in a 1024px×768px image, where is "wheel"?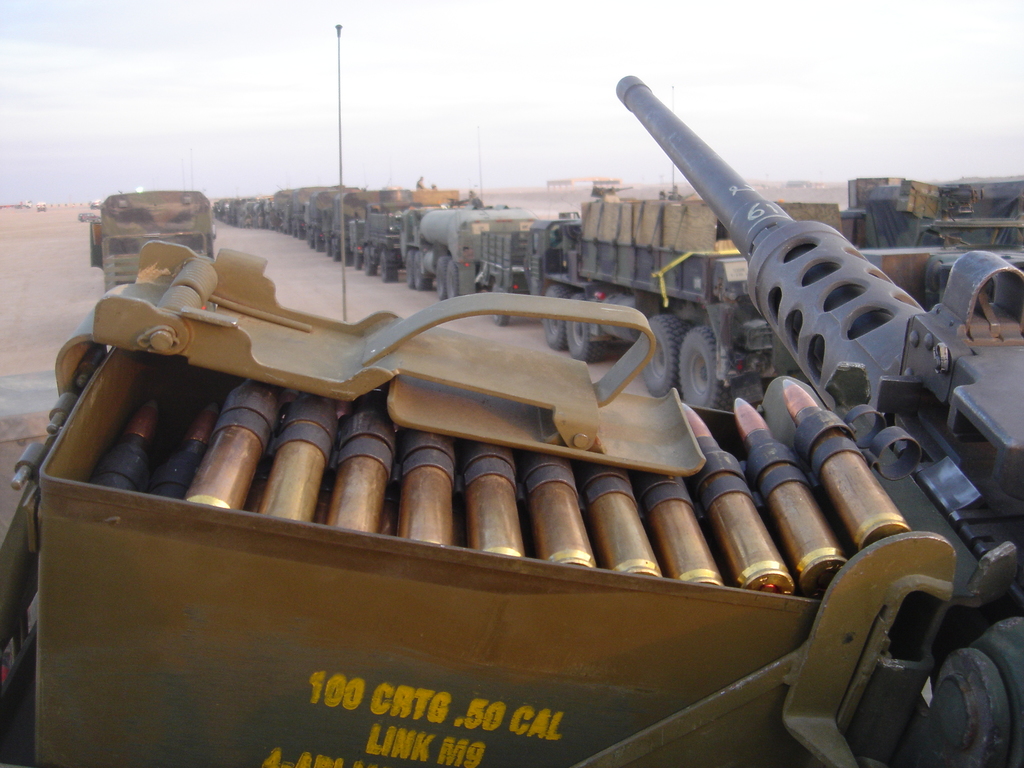
543:284:572:349.
